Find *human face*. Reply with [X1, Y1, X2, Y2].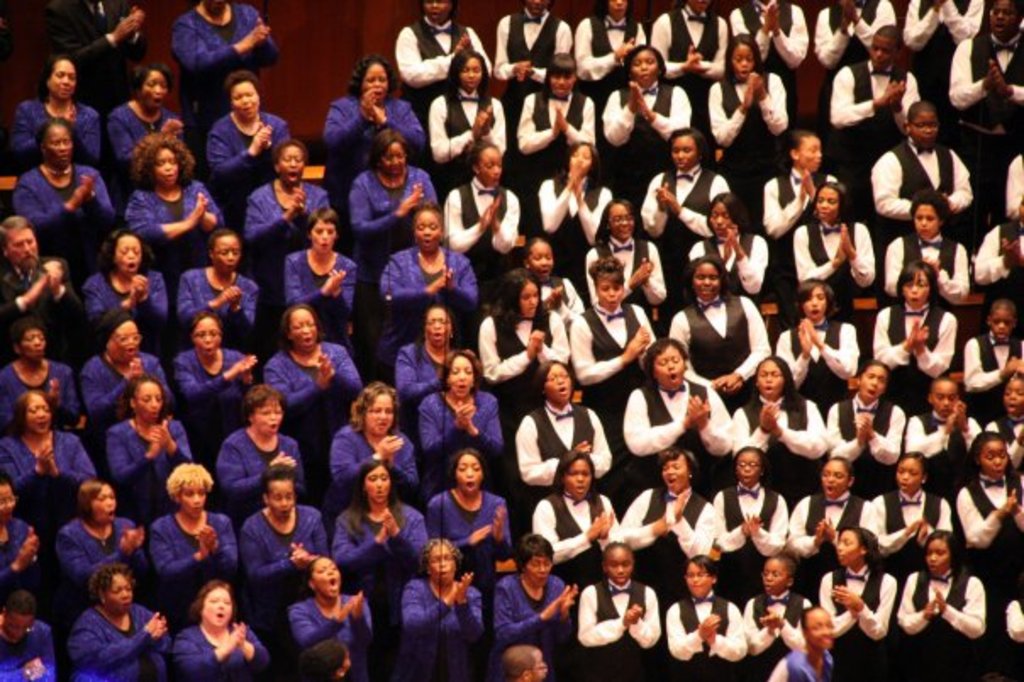
[532, 353, 583, 412].
